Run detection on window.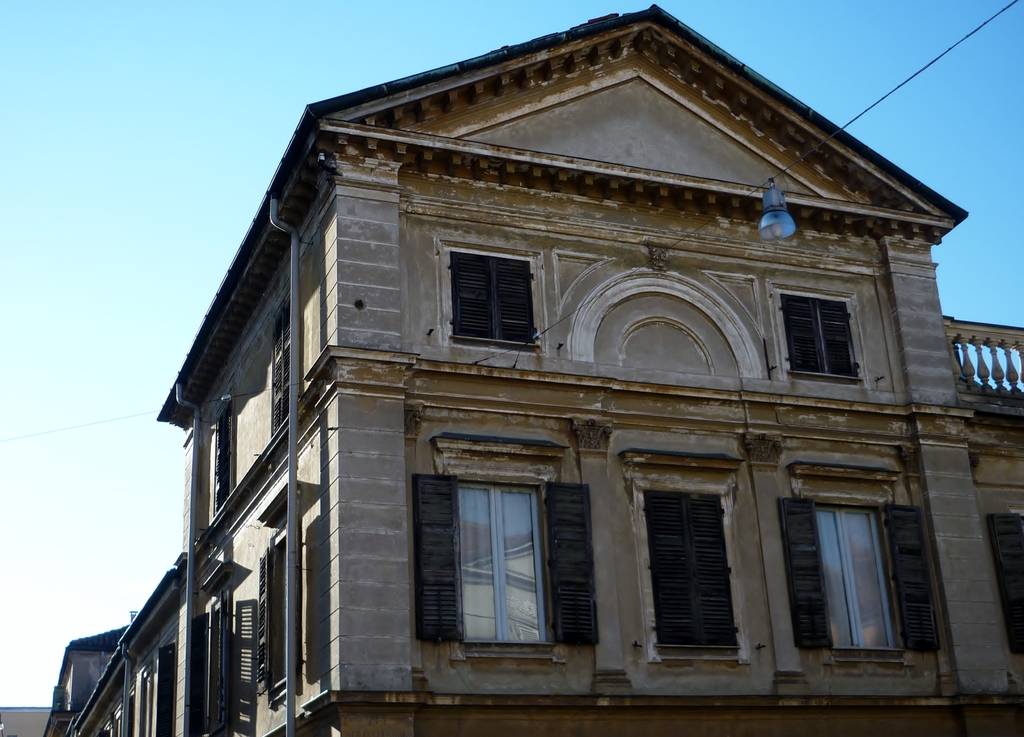
Result: (left=810, top=494, right=908, bottom=655).
